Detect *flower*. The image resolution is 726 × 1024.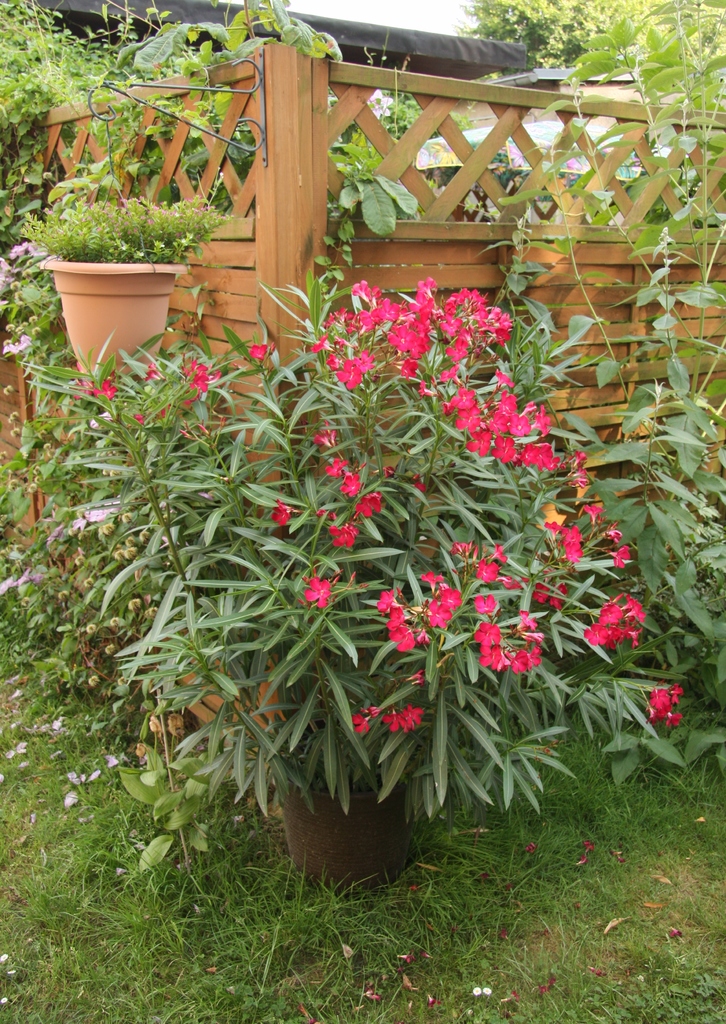
bbox=[93, 378, 119, 400].
